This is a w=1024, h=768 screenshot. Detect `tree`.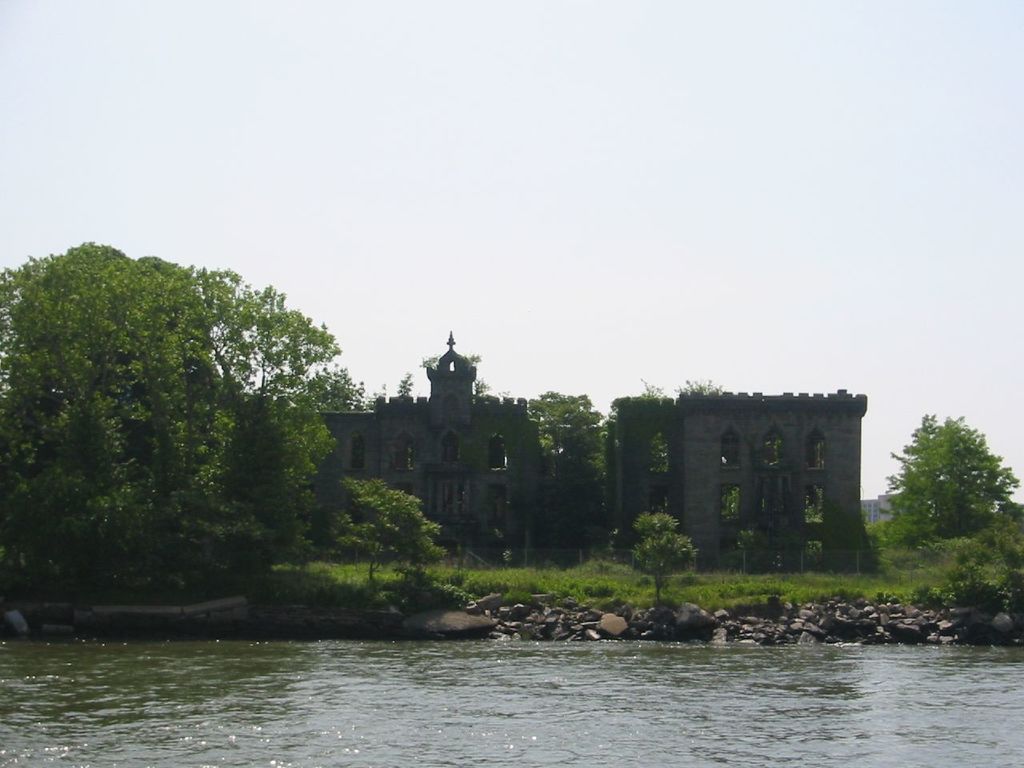
633/505/711/606.
